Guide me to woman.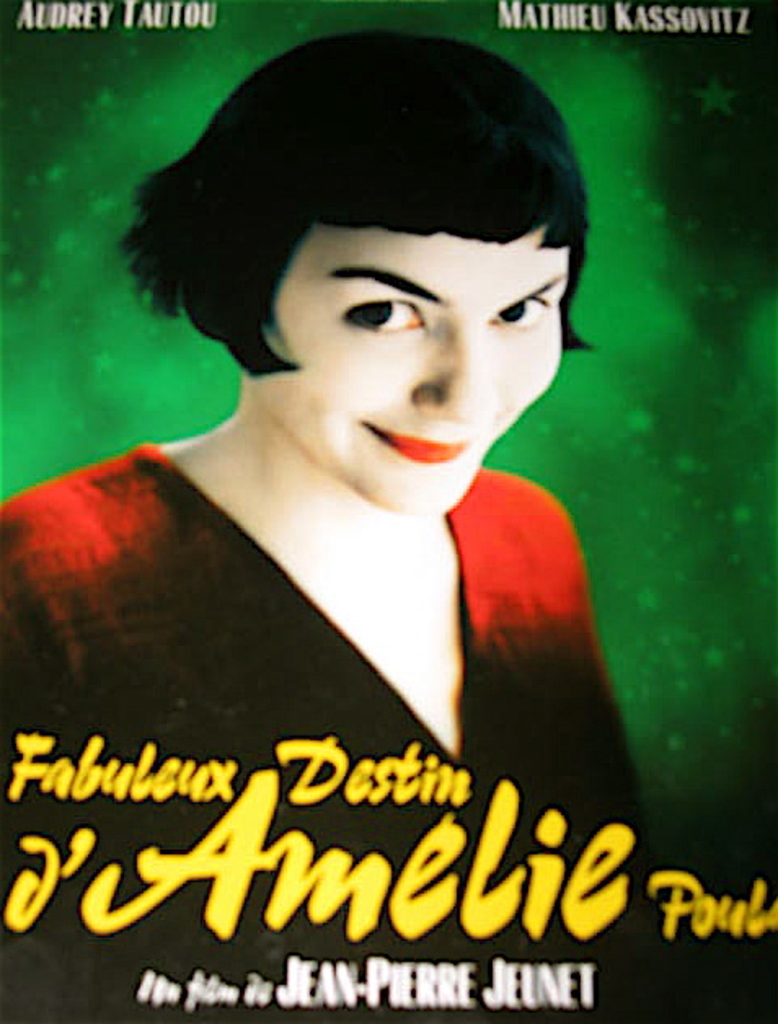
Guidance: (x1=0, y1=38, x2=745, y2=933).
